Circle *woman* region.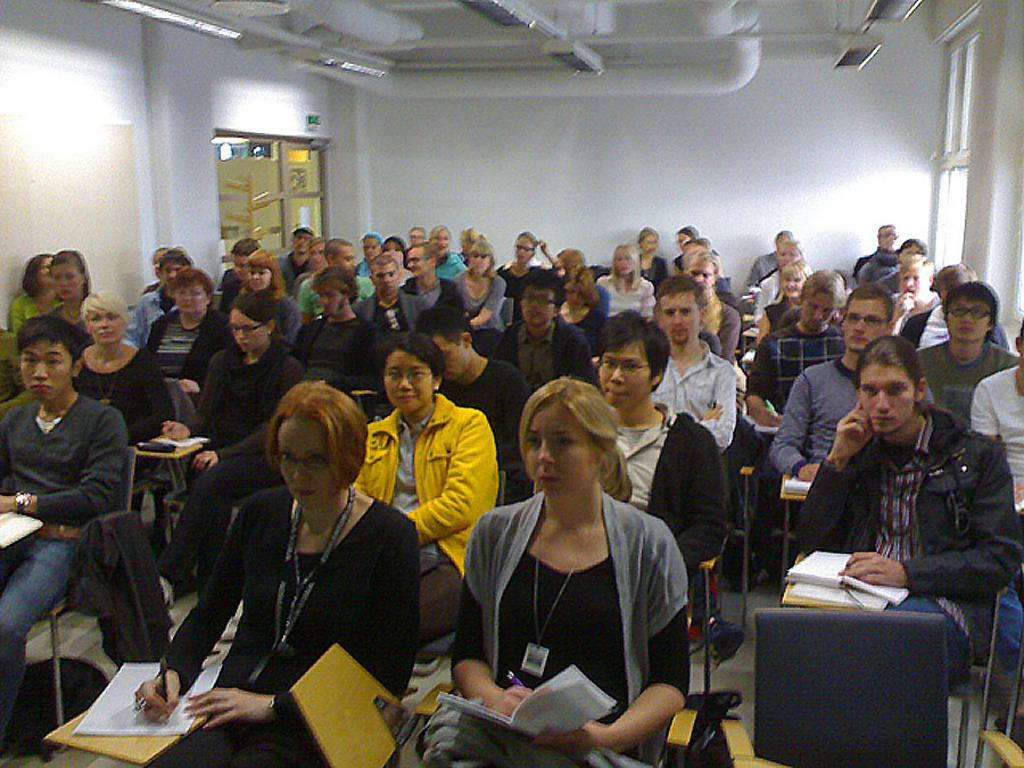
Region: (382,238,414,284).
